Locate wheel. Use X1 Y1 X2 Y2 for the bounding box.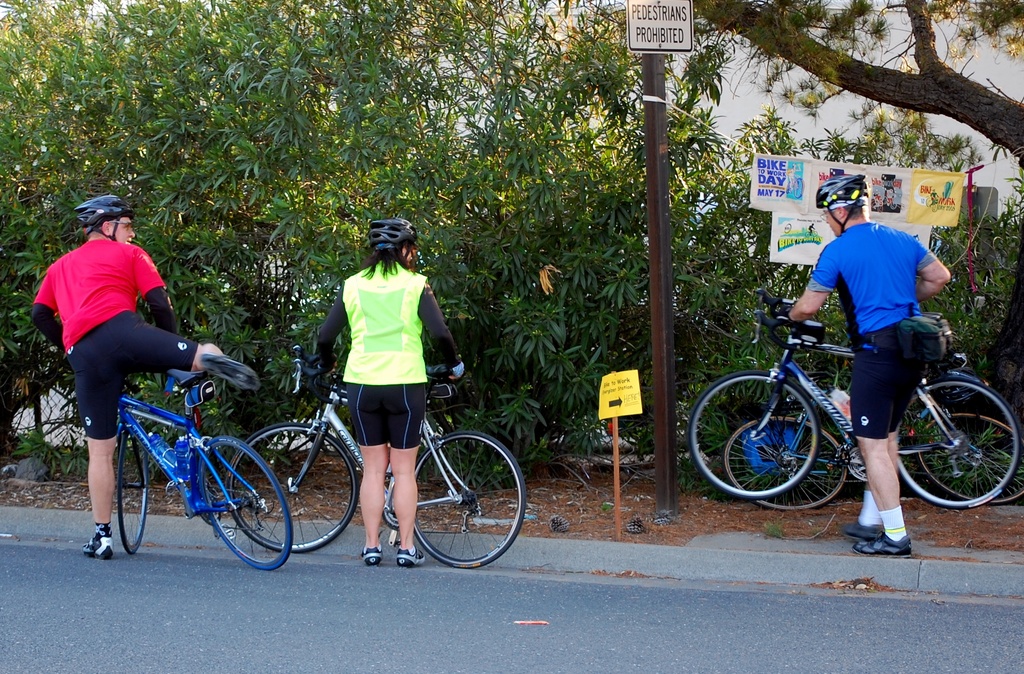
723 413 854 511.
